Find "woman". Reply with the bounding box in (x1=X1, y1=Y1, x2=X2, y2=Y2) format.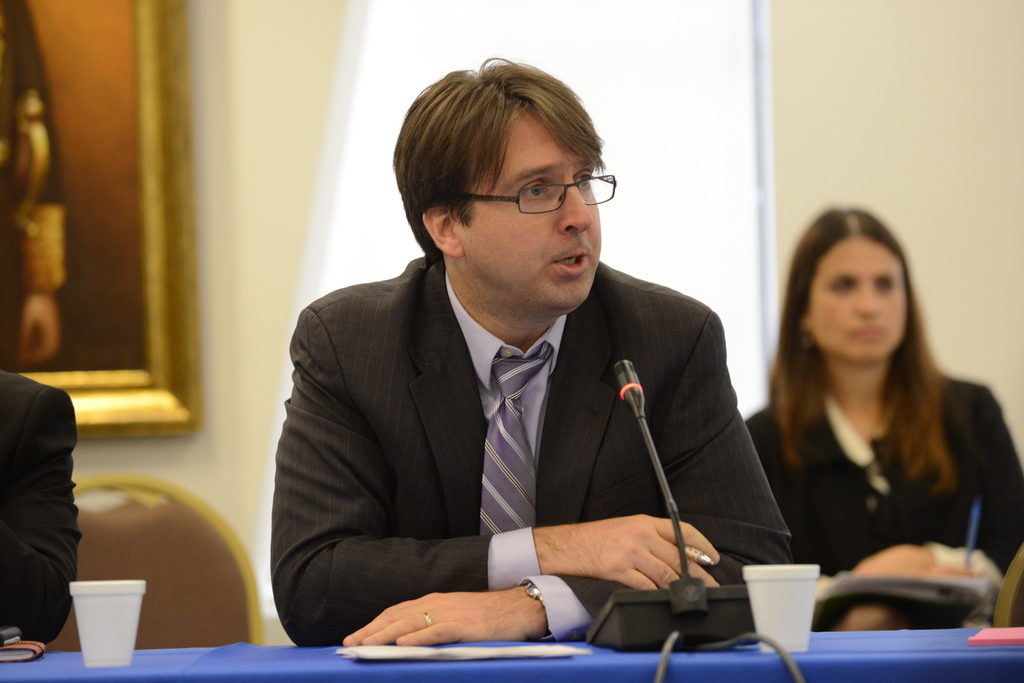
(x1=740, y1=200, x2=1014, y2=623).
